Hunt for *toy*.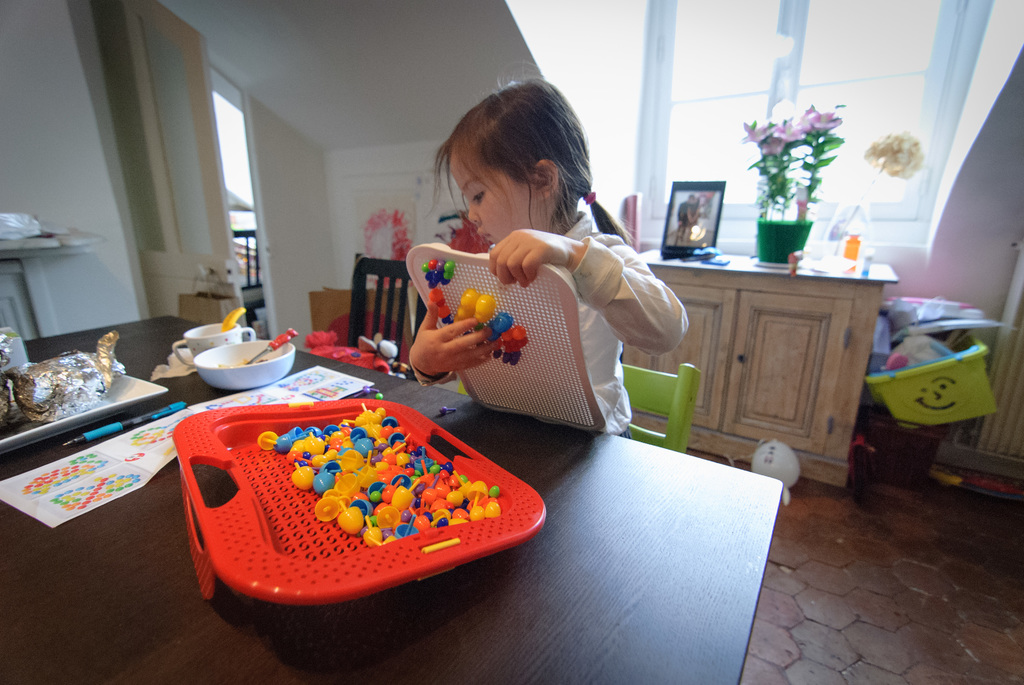
Hunted down at [751, 438, 800, 503].
